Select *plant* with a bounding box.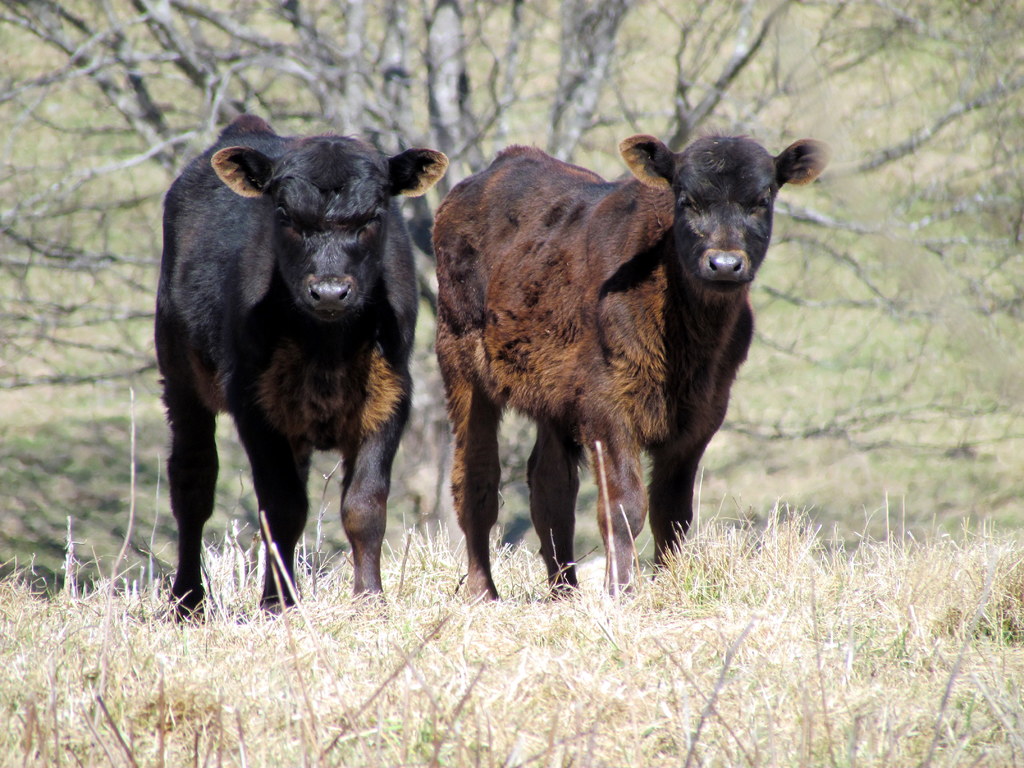
[682,624,752,765].
